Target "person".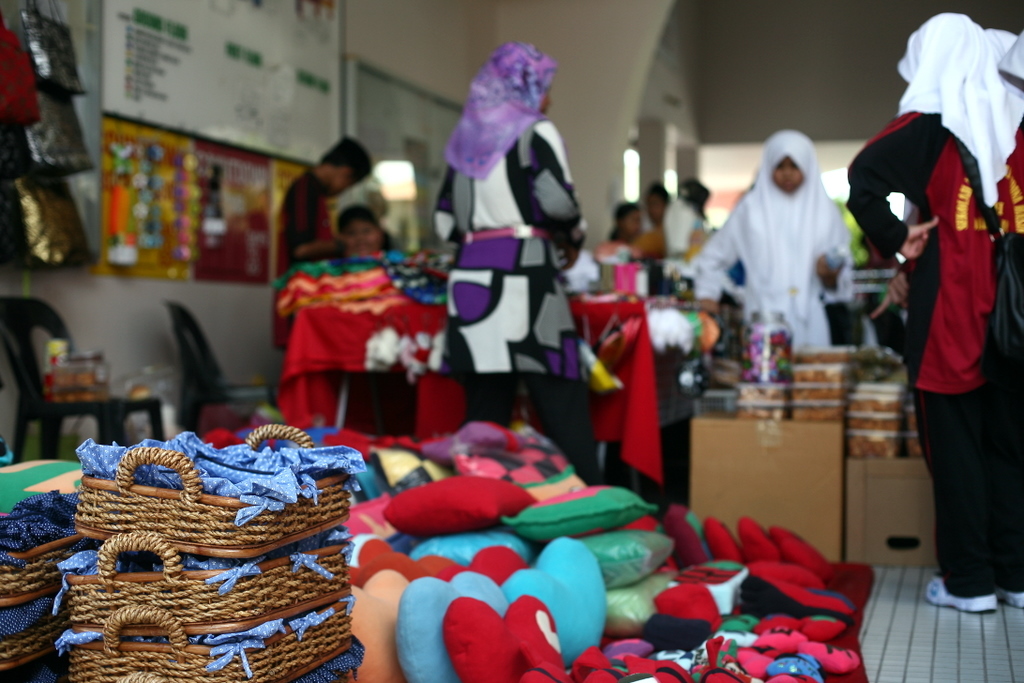
Target region: {"left": 324, "top": 186, "right": 419, "bottom": 320}.
